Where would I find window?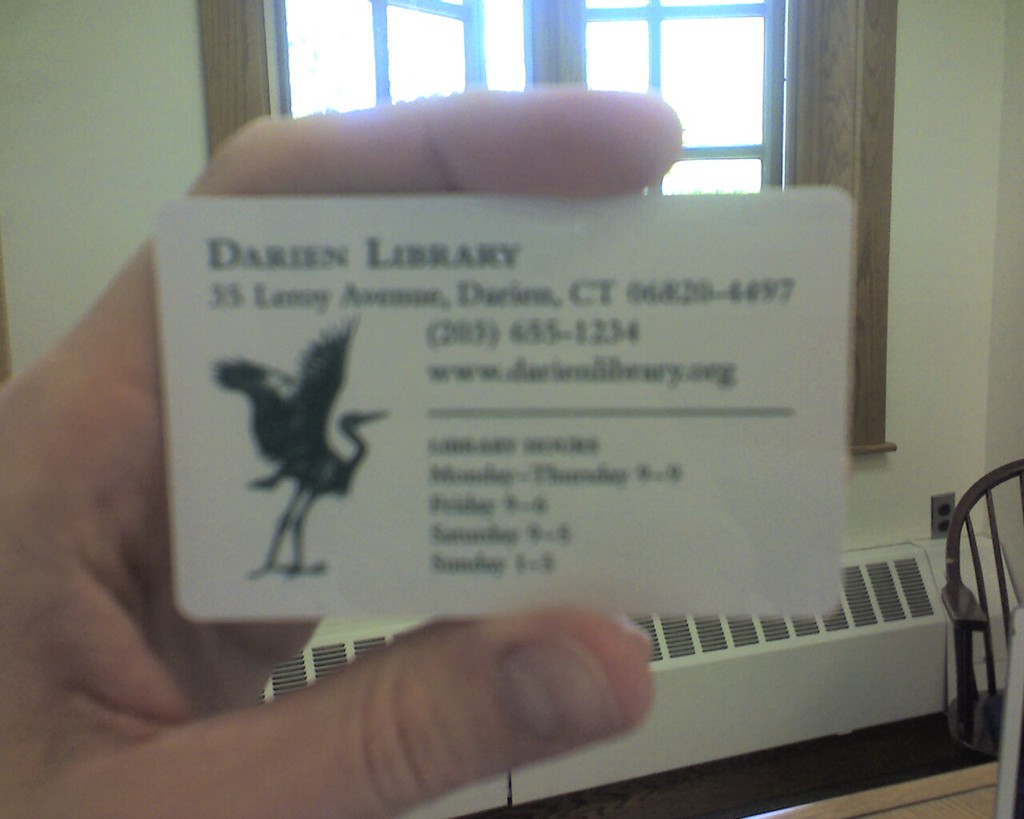
At bbox=[258, 0, 786, 194].
